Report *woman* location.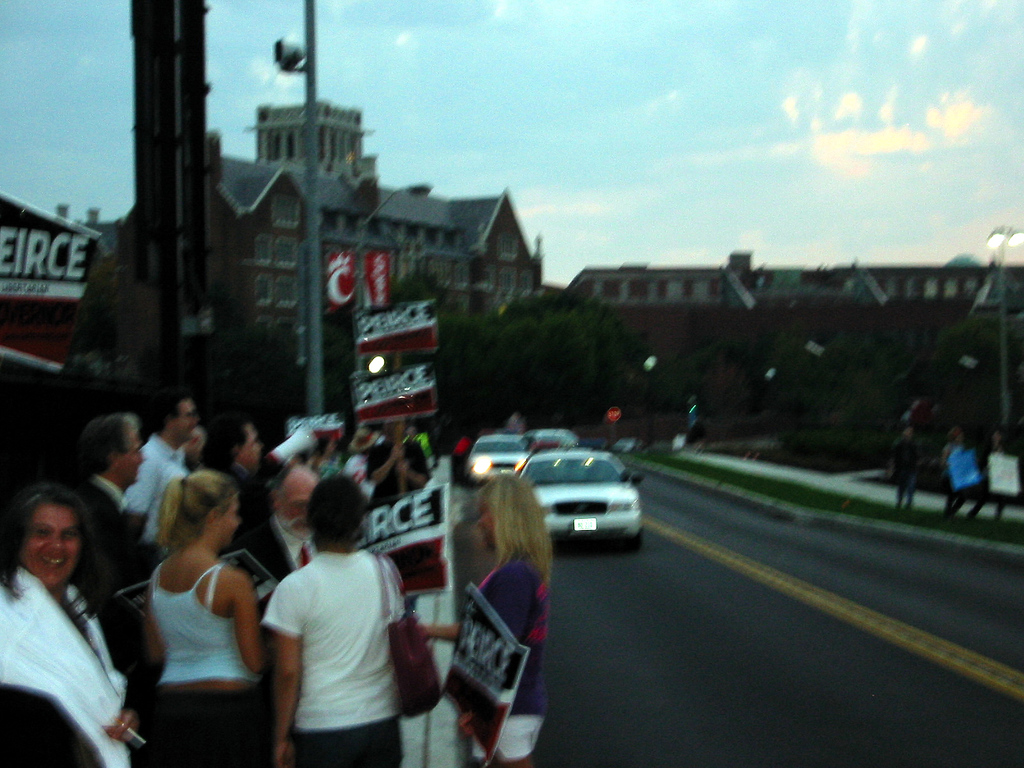
Report: x1=1, y1=456, x2=143, y2=767.
